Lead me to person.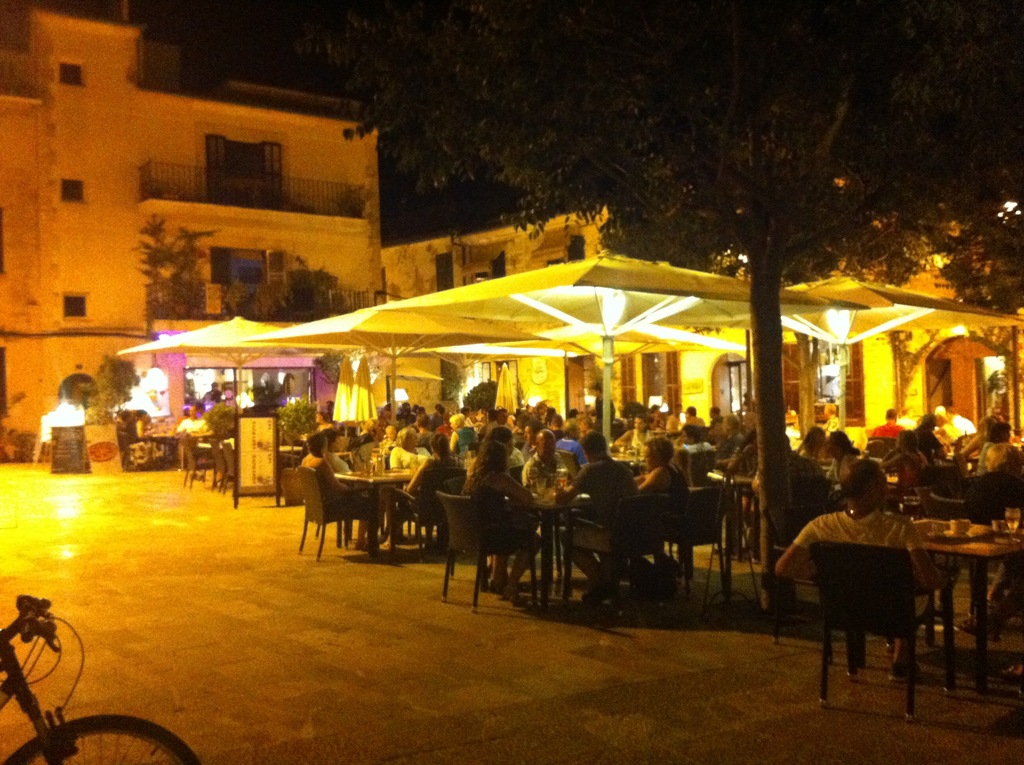
Lead to select_region(323, 429, 349, 474).
